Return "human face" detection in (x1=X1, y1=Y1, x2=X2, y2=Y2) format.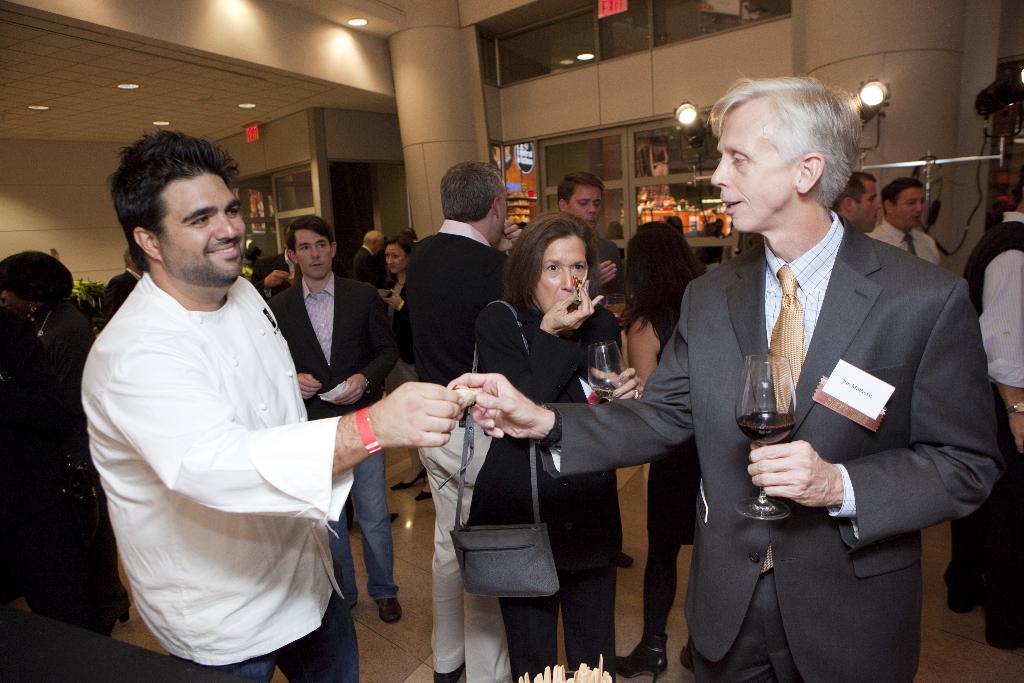
(x1=849, y1=185, x2=880, y2=229).
